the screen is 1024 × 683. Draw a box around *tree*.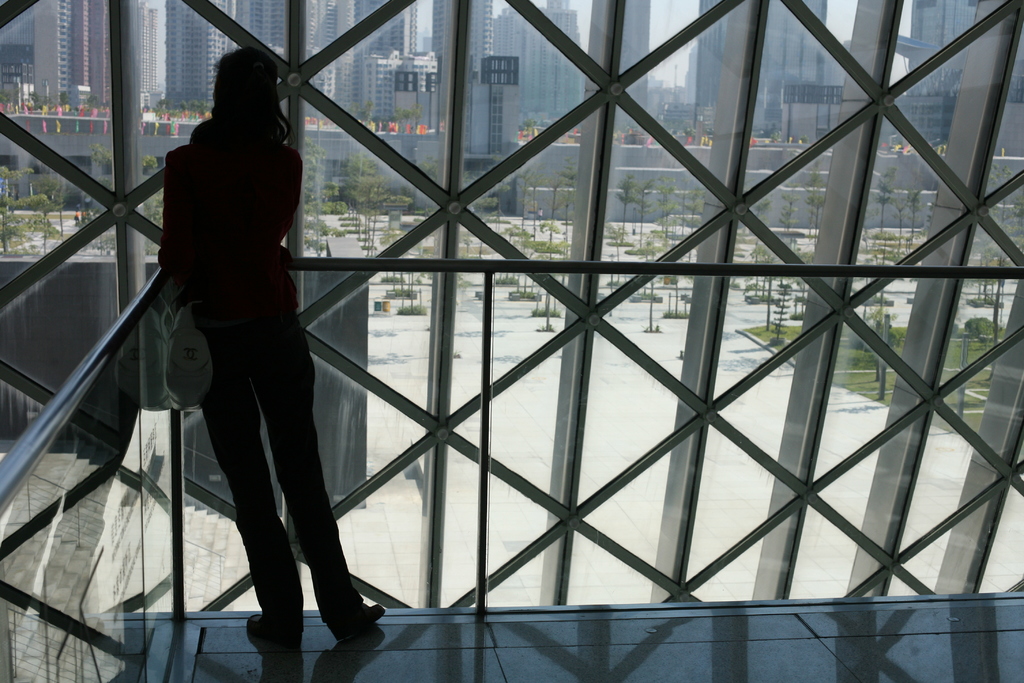
left=755, top=247, right=773, bottom=296.
